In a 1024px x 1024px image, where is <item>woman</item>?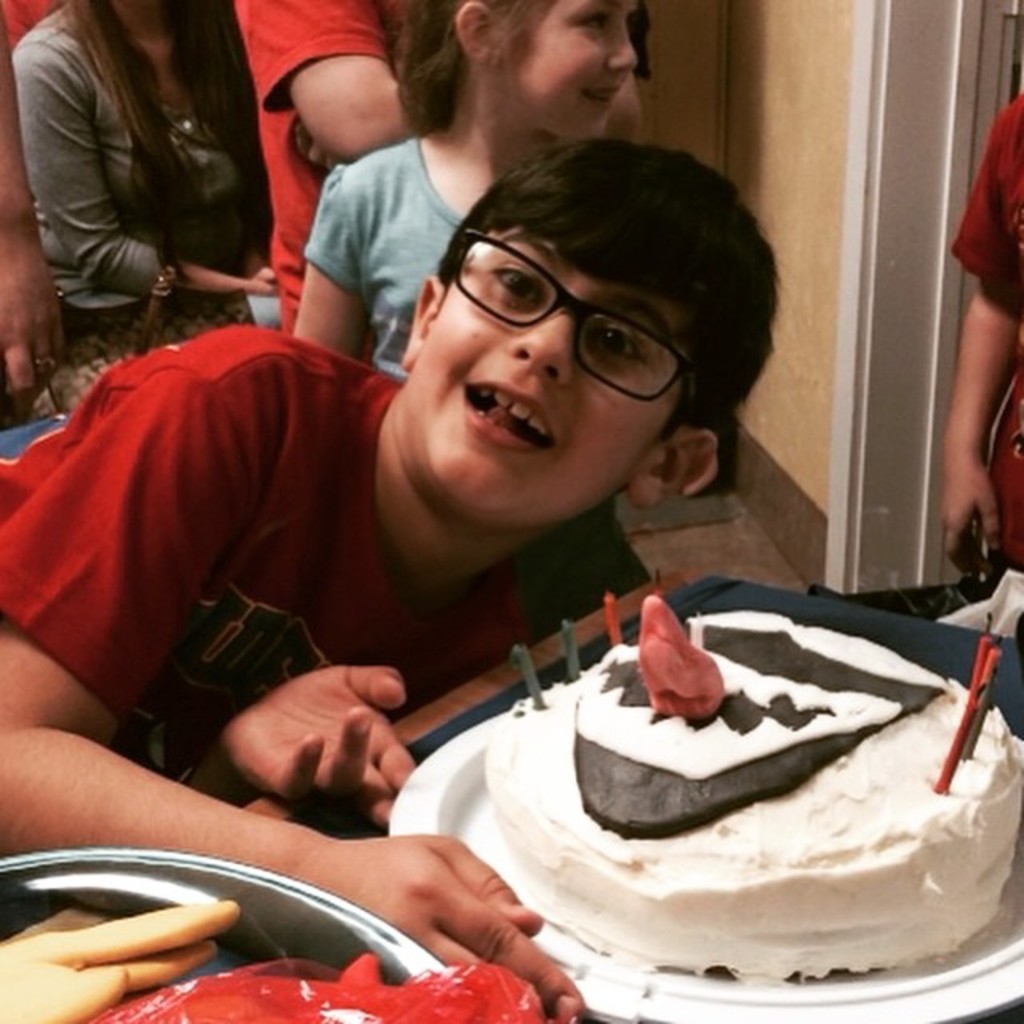
11, 0, 309, 411.
